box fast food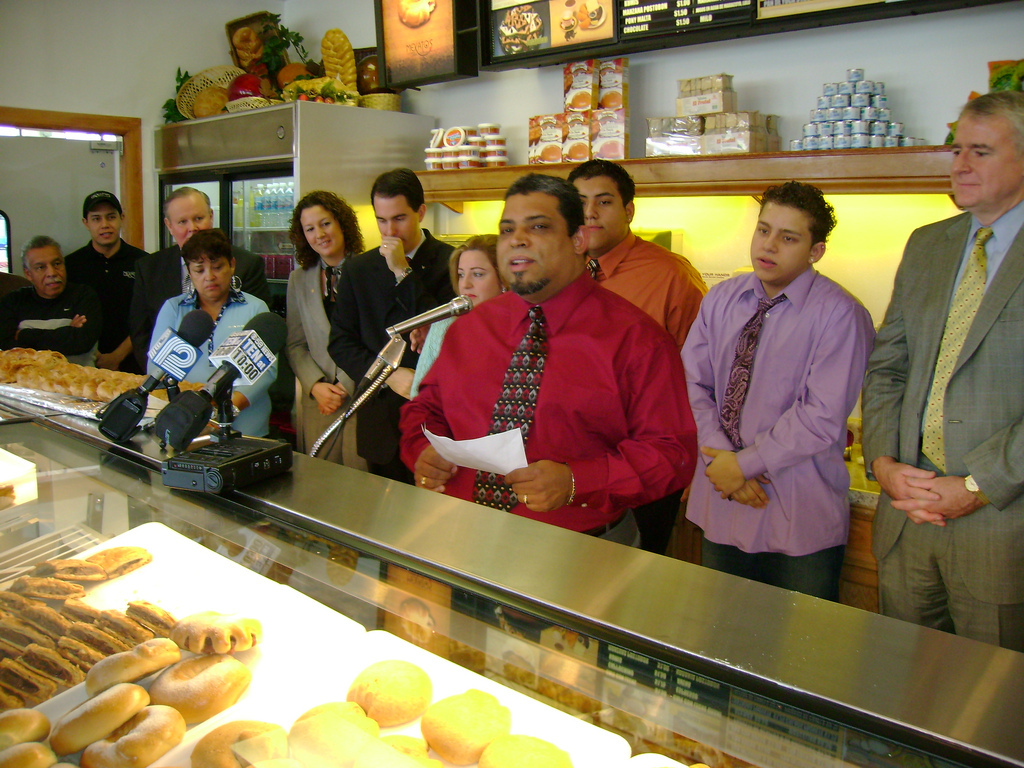
crop(346, 658, 431, 726)
